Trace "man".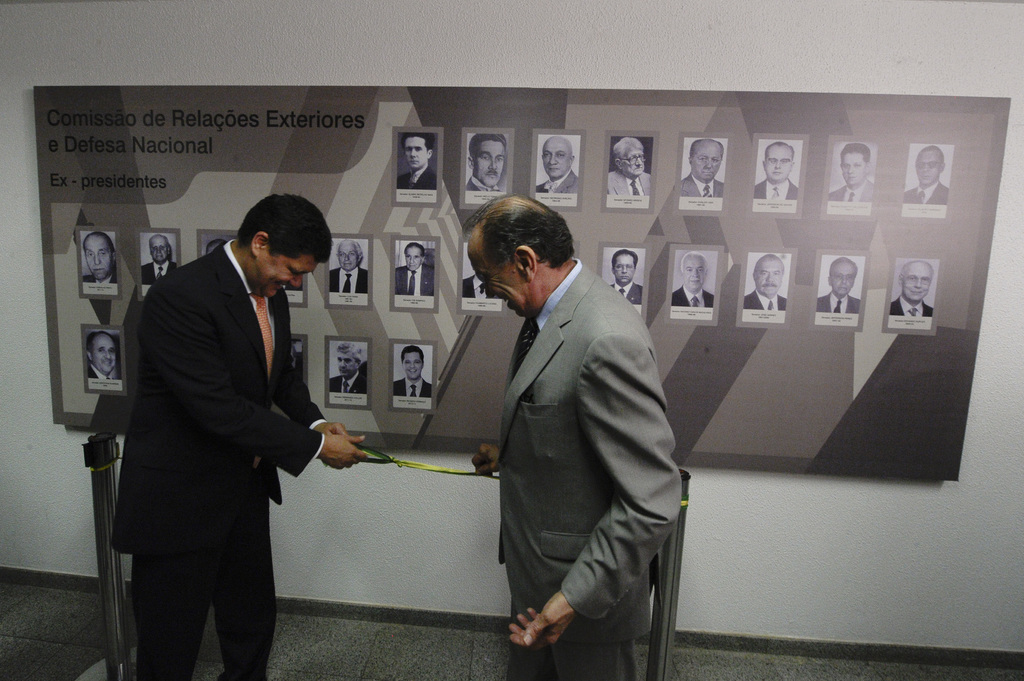
Traced to (x1=332, y1=337, x2=371, y2=394).
